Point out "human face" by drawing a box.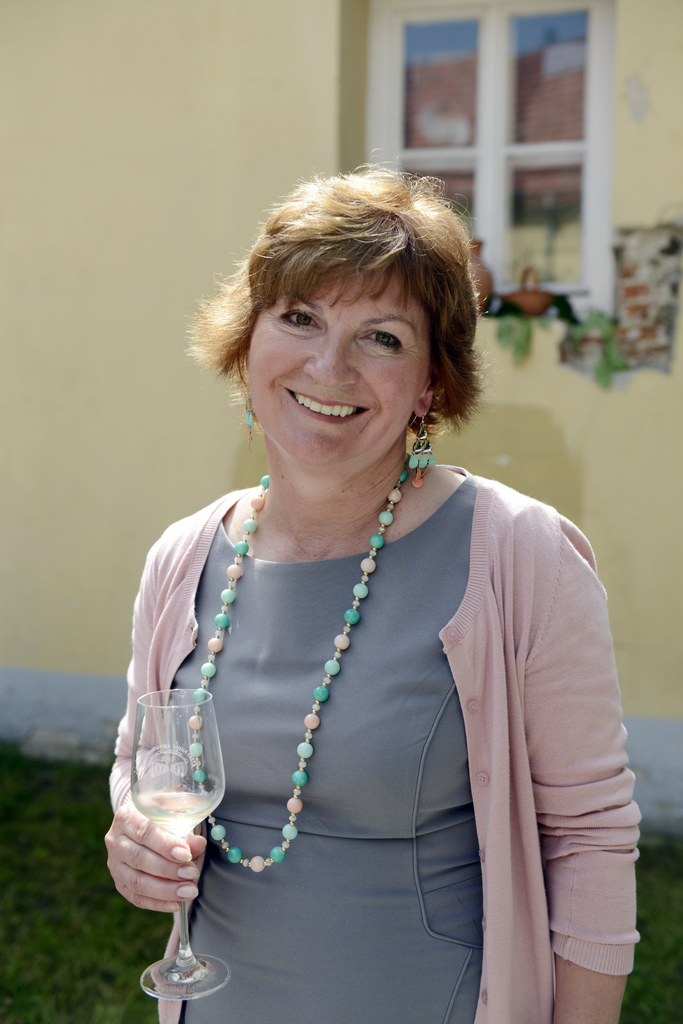
[x1=239, y1=254, x2=428, y2=475].
